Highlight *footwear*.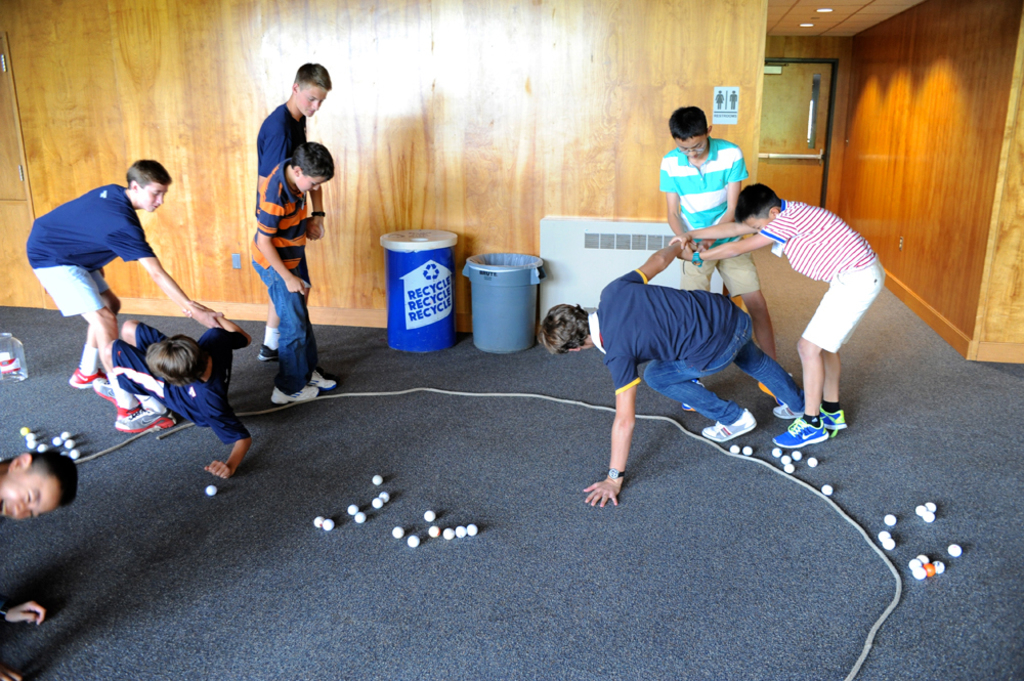
Highlighted region: bbox(269, 383, 319, 403).
